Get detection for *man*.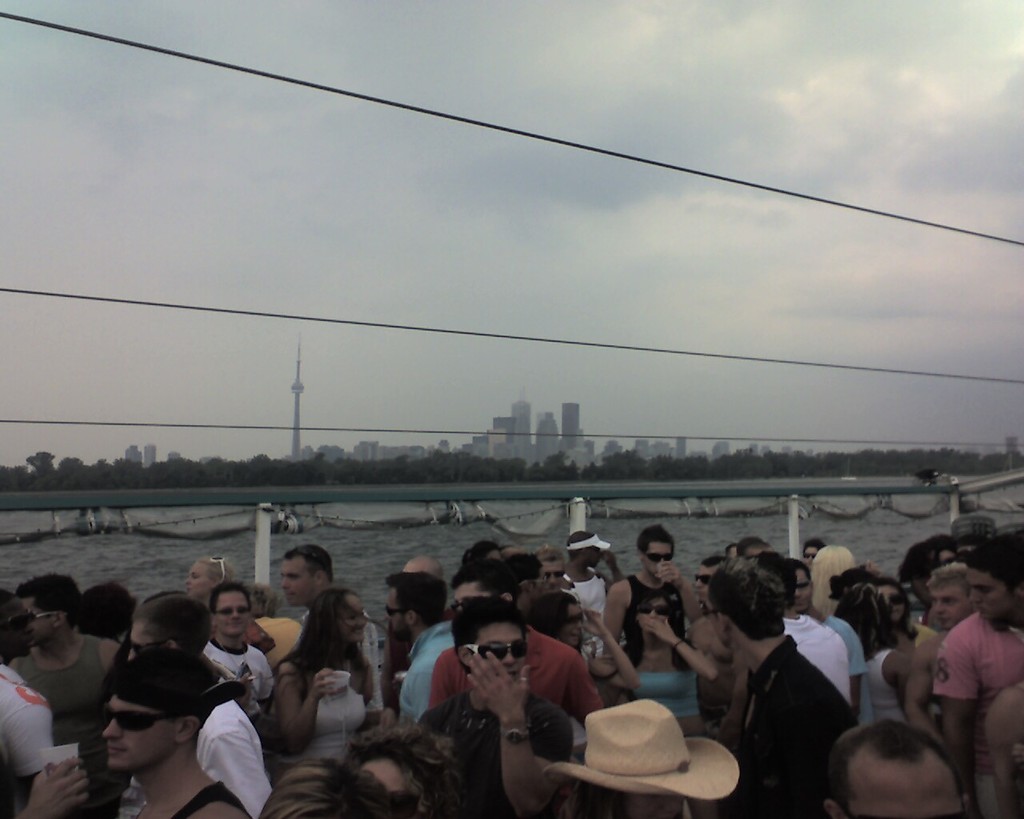
Detection: detection(264, 541, 374, 704).
